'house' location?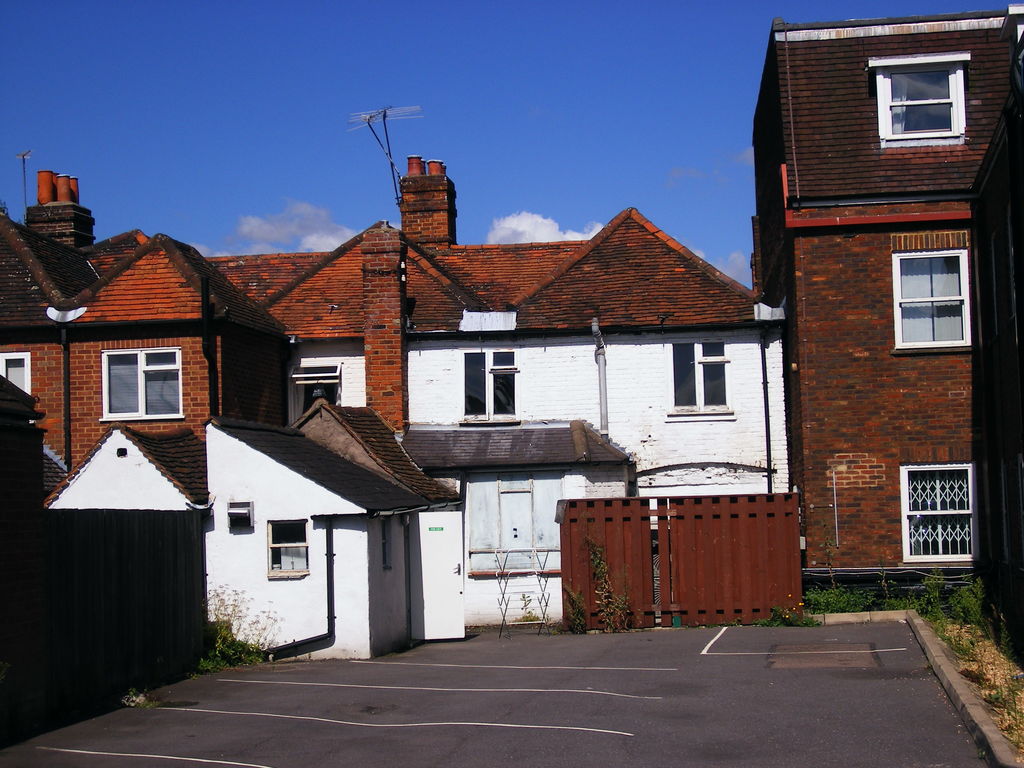
(left=748, top=6, right=1003, bottom=589)
